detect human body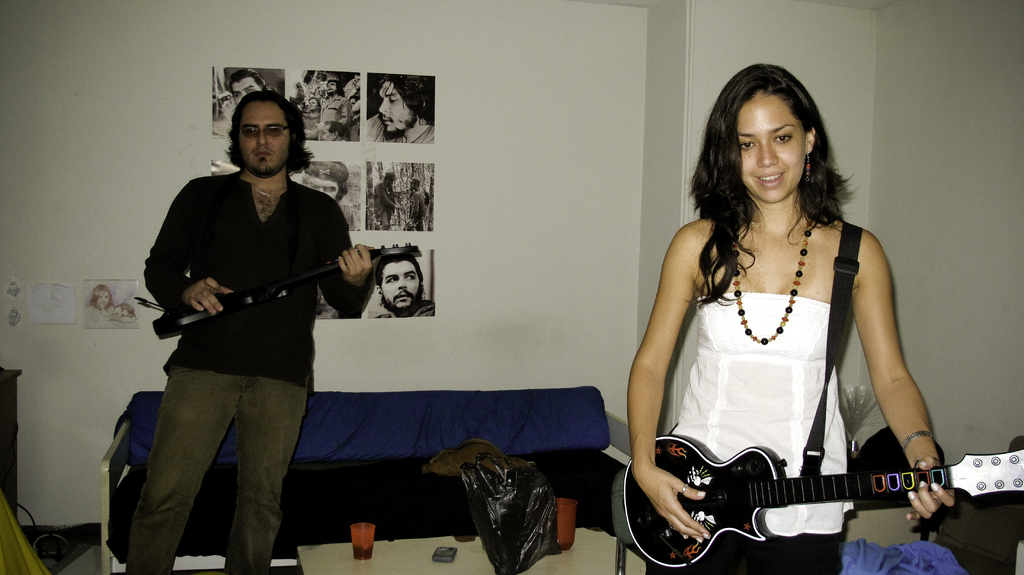
left=648, top=109, right=949, bottom=574
